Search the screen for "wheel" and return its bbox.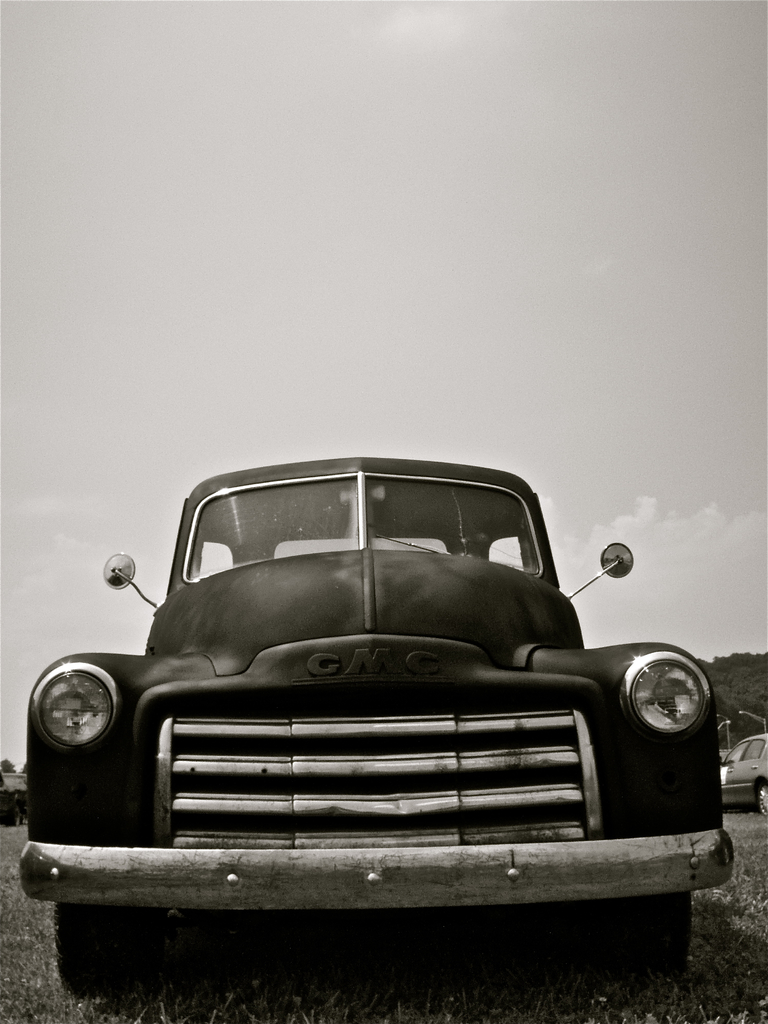
Found: (x1=612, y1=888, x2=688, y2=987).
